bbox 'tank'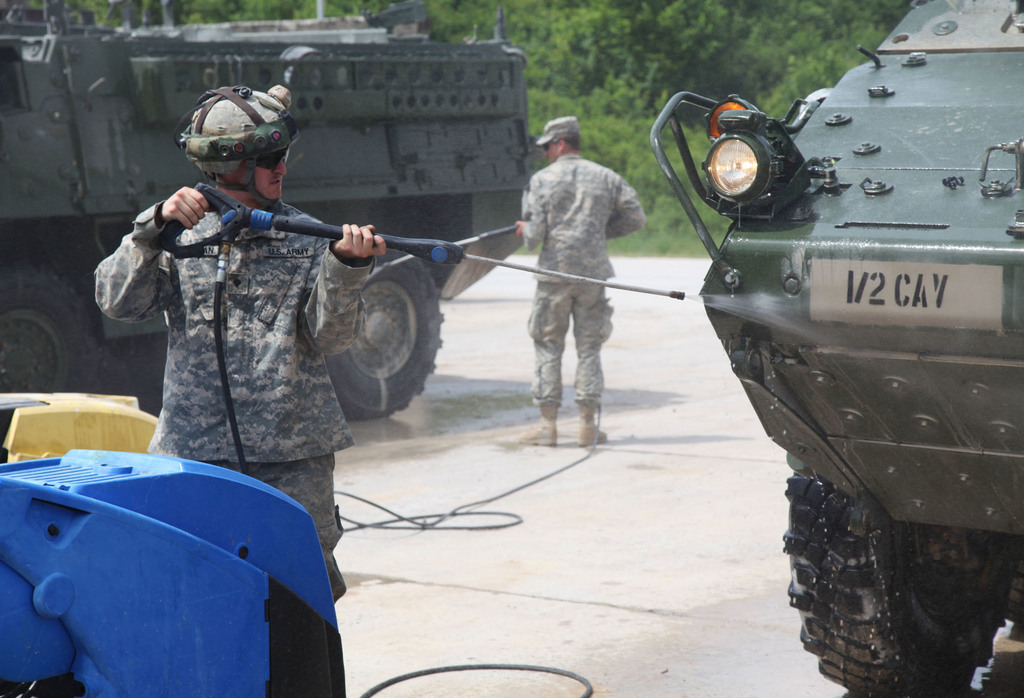
[0,0,541,464]
